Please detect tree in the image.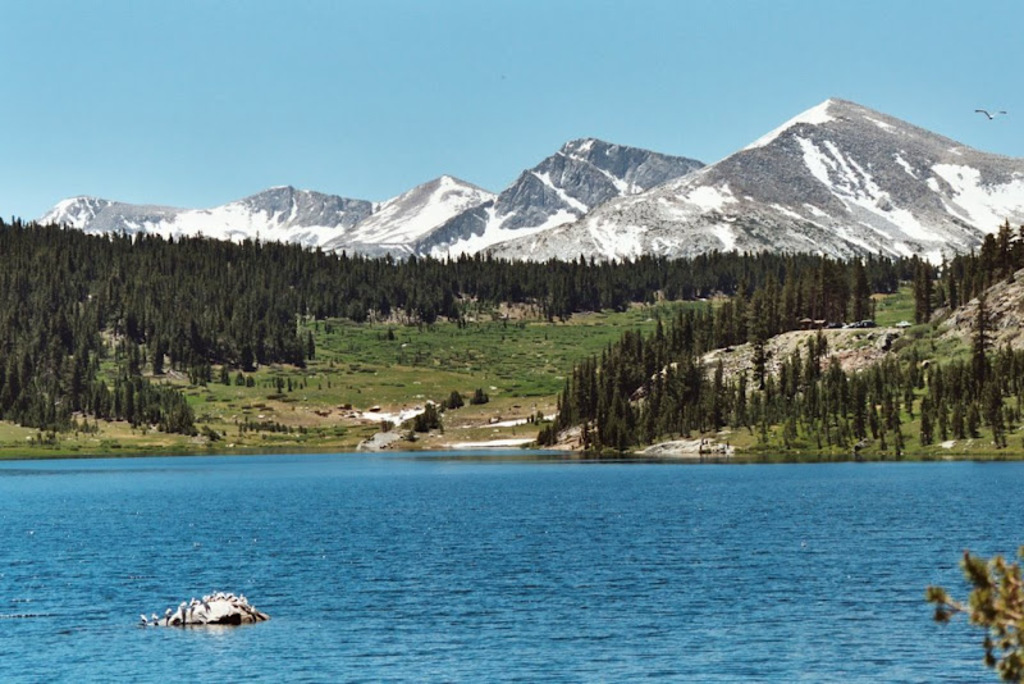
bbox=[803, 325, 829, 389].
